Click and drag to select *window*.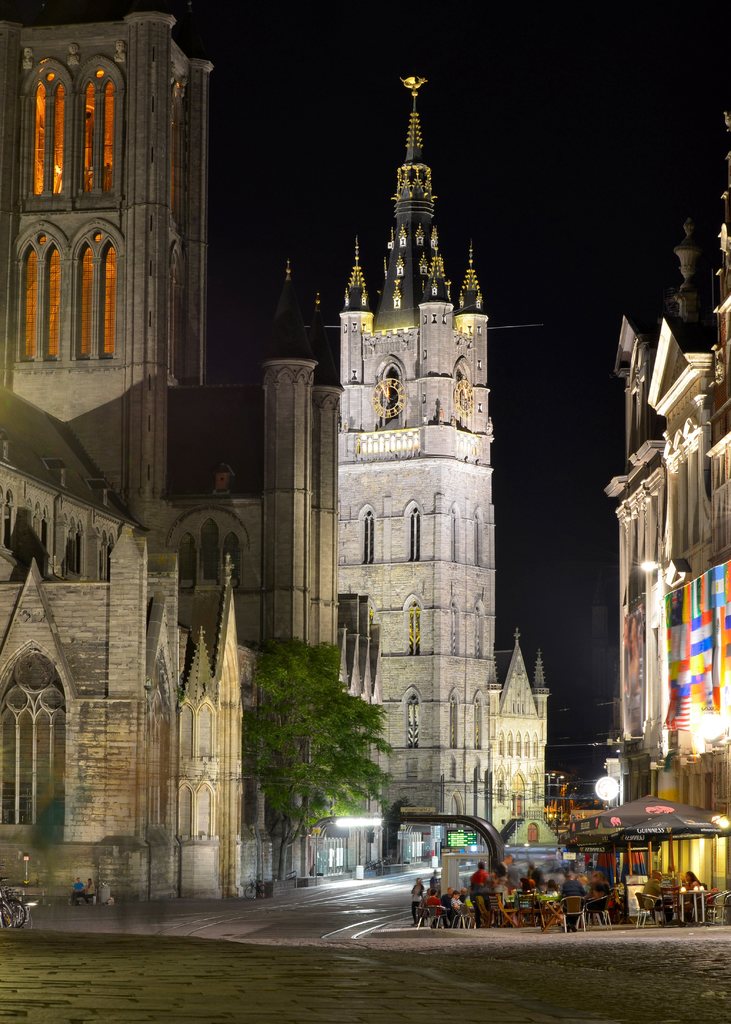
Selection: bbox=(449, 686, 461, 749).
